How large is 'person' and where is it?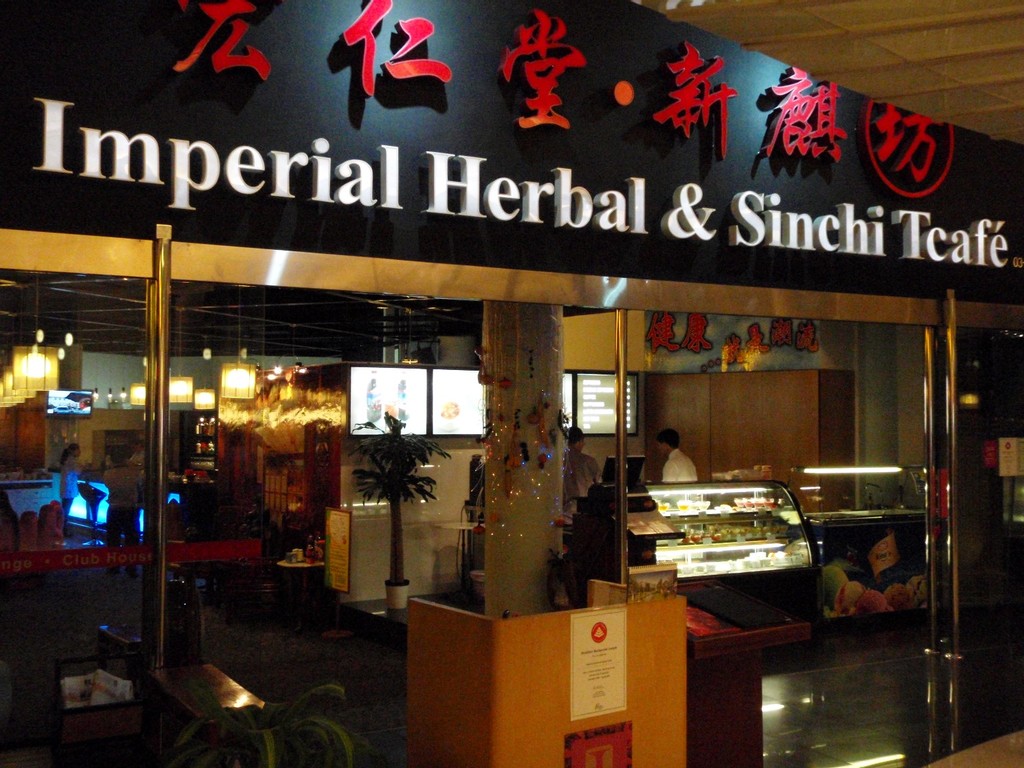
Bounding box: box=[561, 423, 603, 515].
